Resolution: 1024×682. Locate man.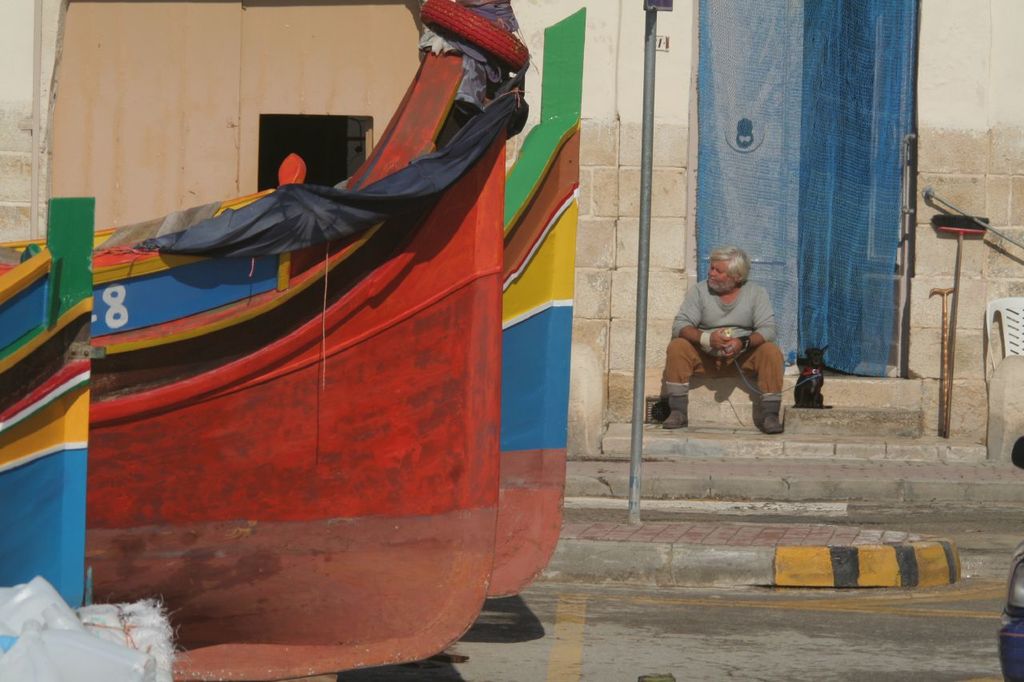
locate(654, 239, 790, 433).
